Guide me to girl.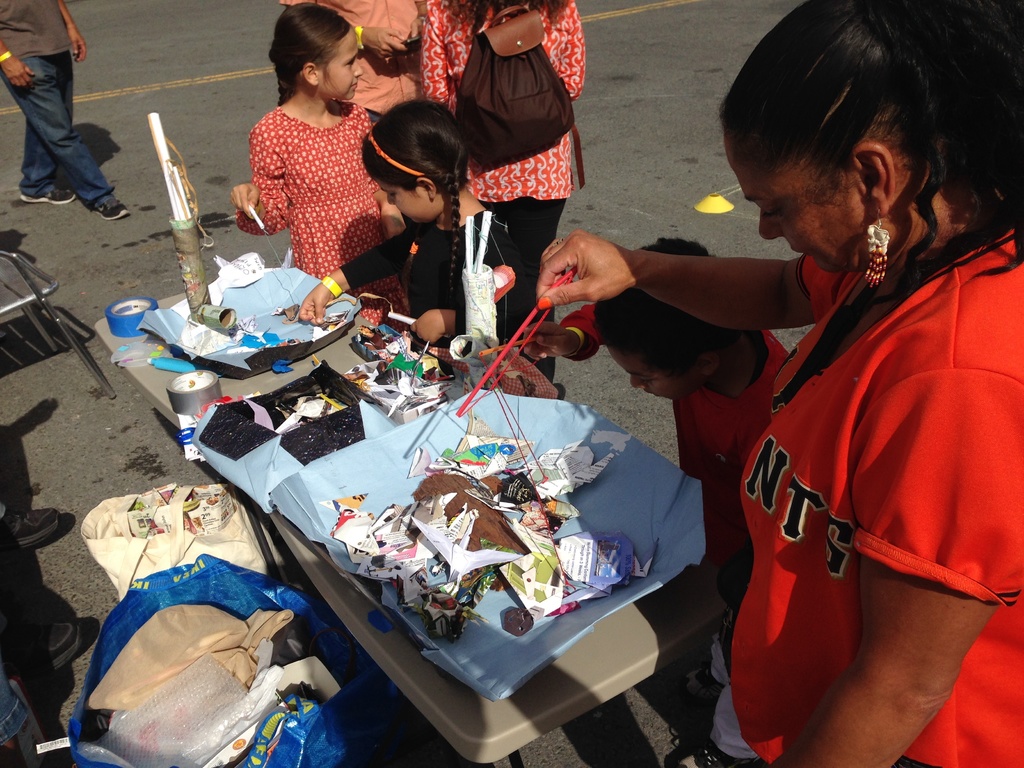
Guidance: locate(299, 100, 554, 384).
